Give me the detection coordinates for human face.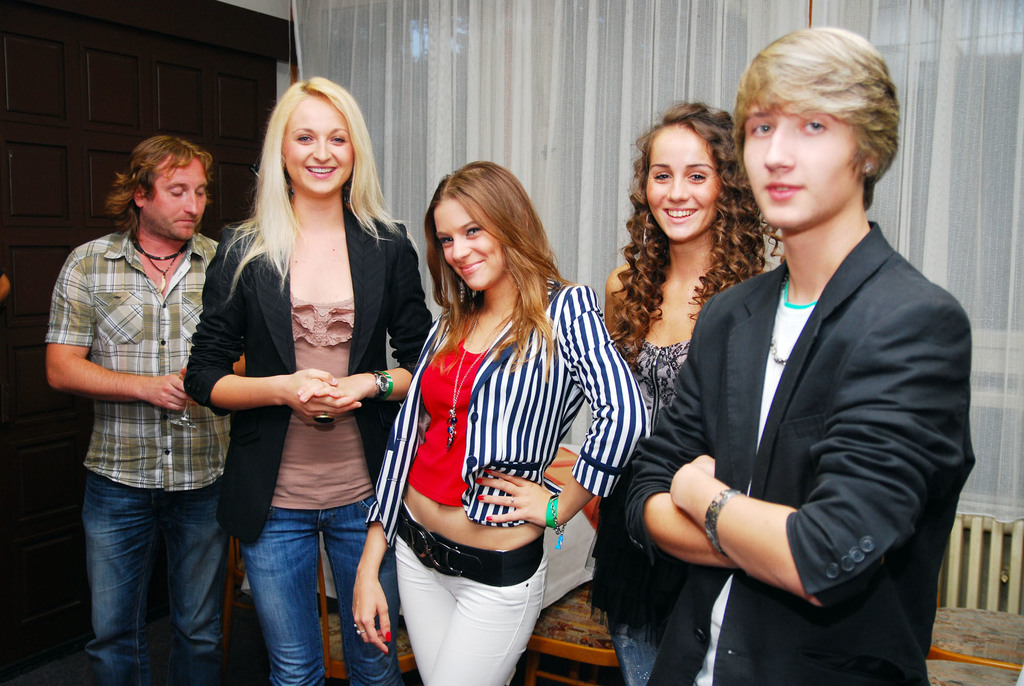
<bbox>286, 92, 351, 197</bbox>.
